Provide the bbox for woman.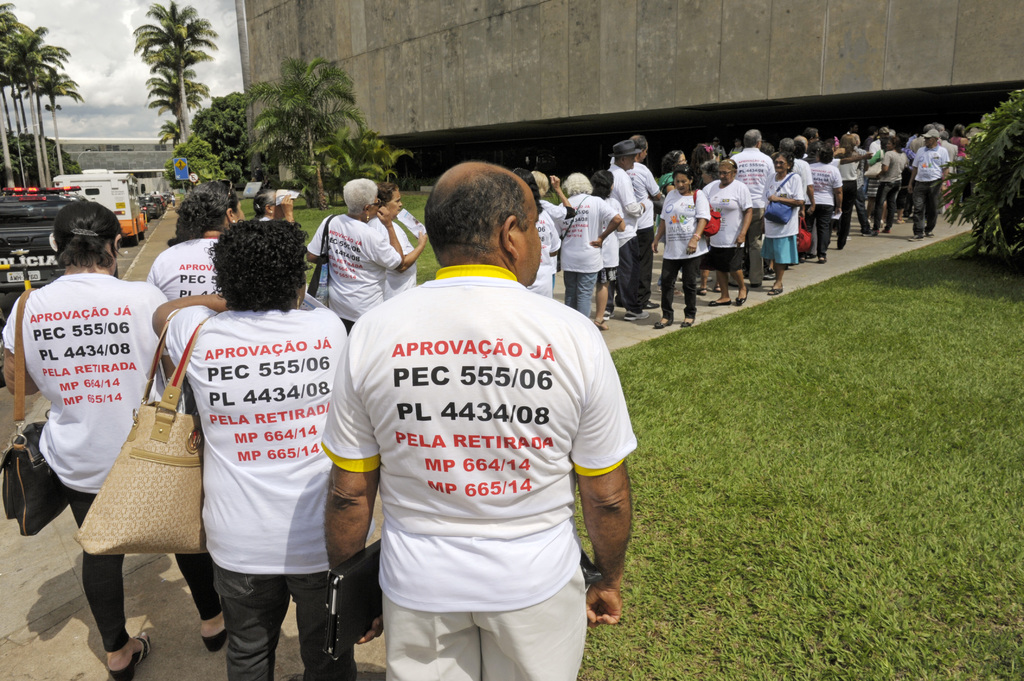
575/165/628/316.
